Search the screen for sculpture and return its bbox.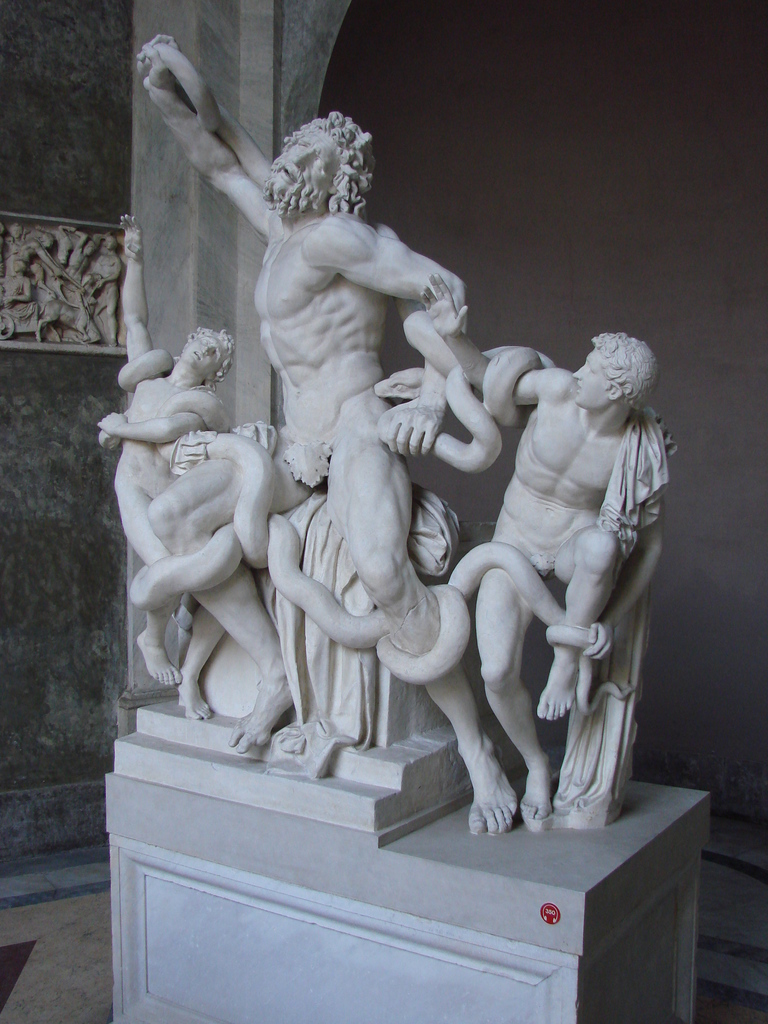
Found: (left=387, top=328, right=676, bottom=822).
